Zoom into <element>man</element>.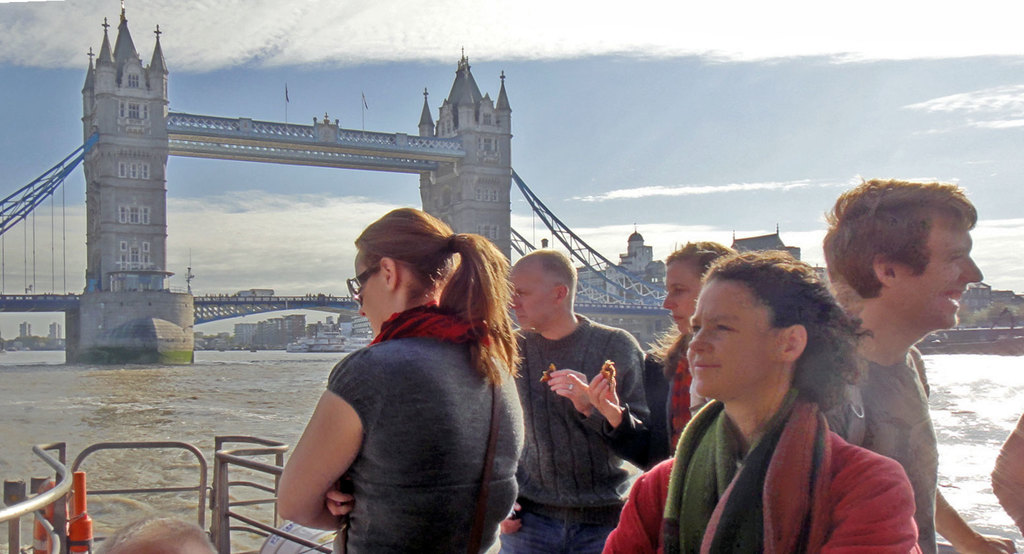
Zoom target: pyautogui.locateOnScreen(491, 243, 653, 553).
